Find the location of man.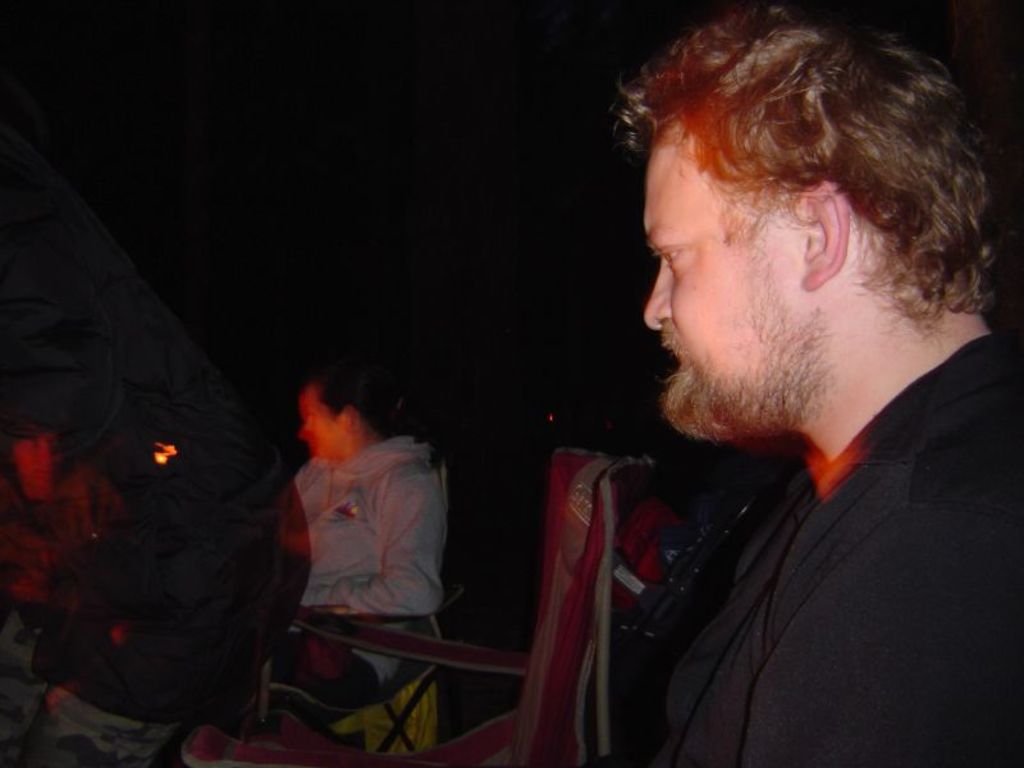
Location: crop(497, 17, 1023, 762).
